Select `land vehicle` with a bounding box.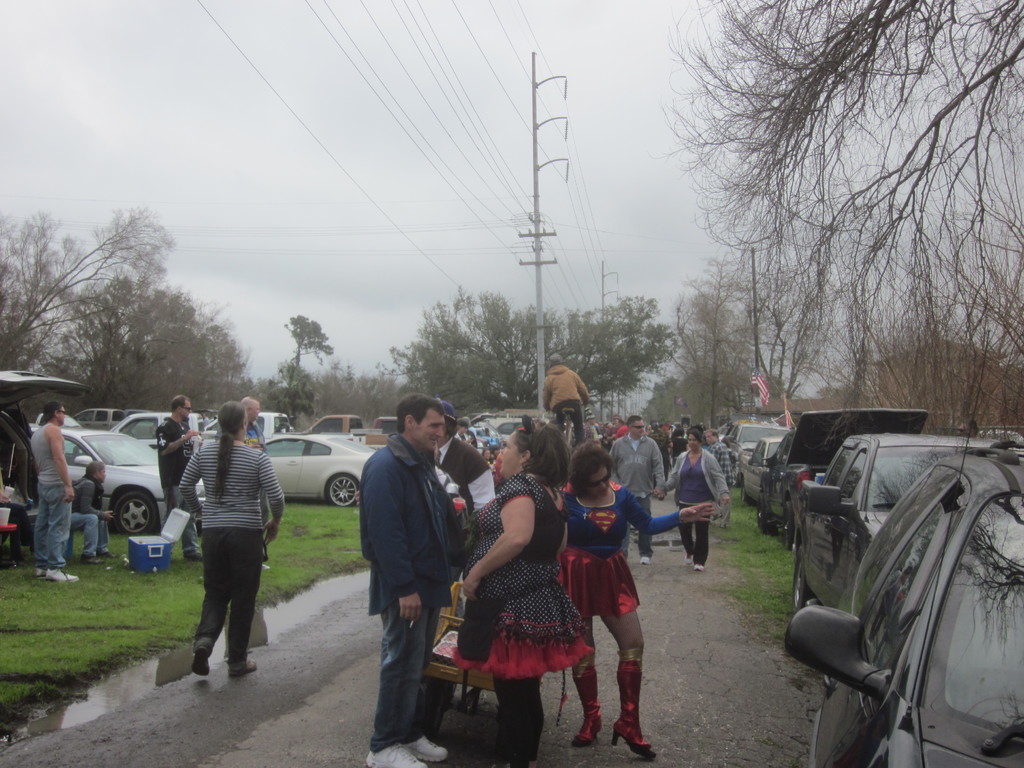
(x1=797, y1=435, x2=1002, y2=610).
